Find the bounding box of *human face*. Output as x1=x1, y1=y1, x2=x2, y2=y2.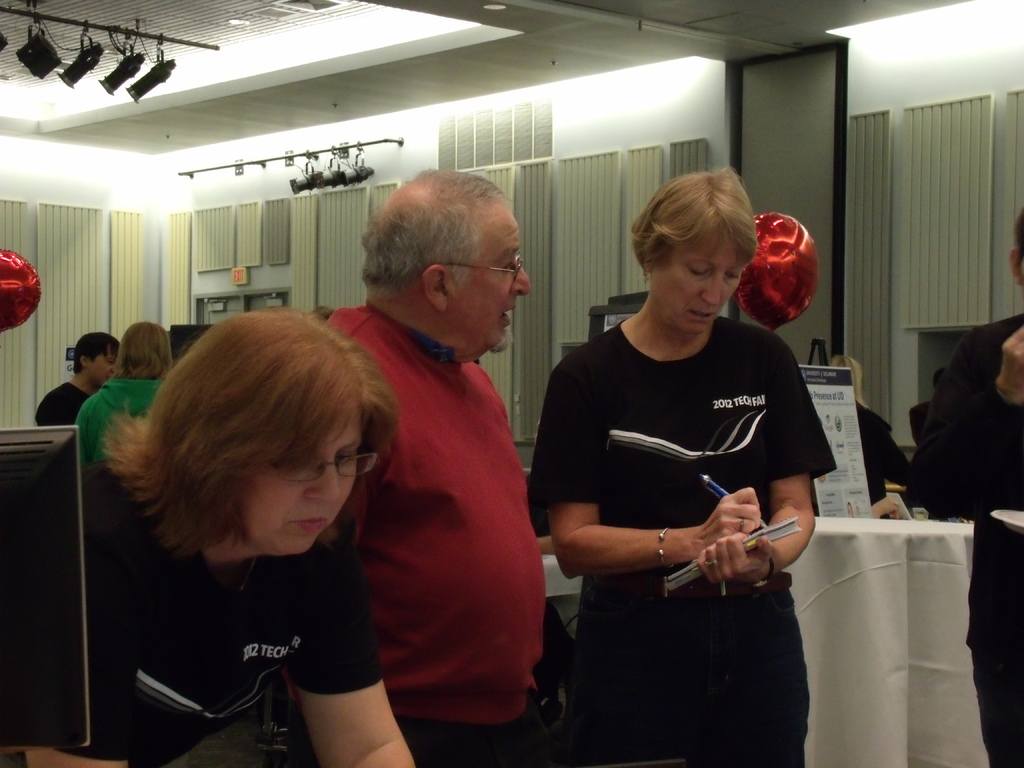
x1=656, y1=219, x2=745, y2=338.
